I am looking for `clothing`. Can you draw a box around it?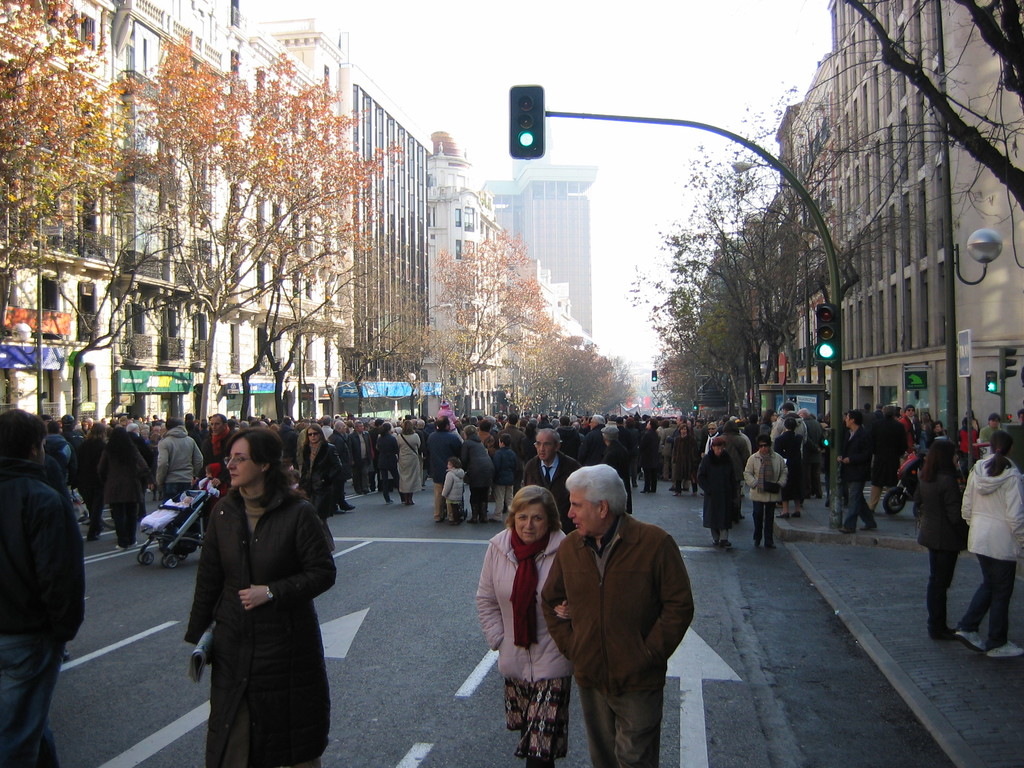
Sure, the bounding box is <box>695,451,737,541</box>.
